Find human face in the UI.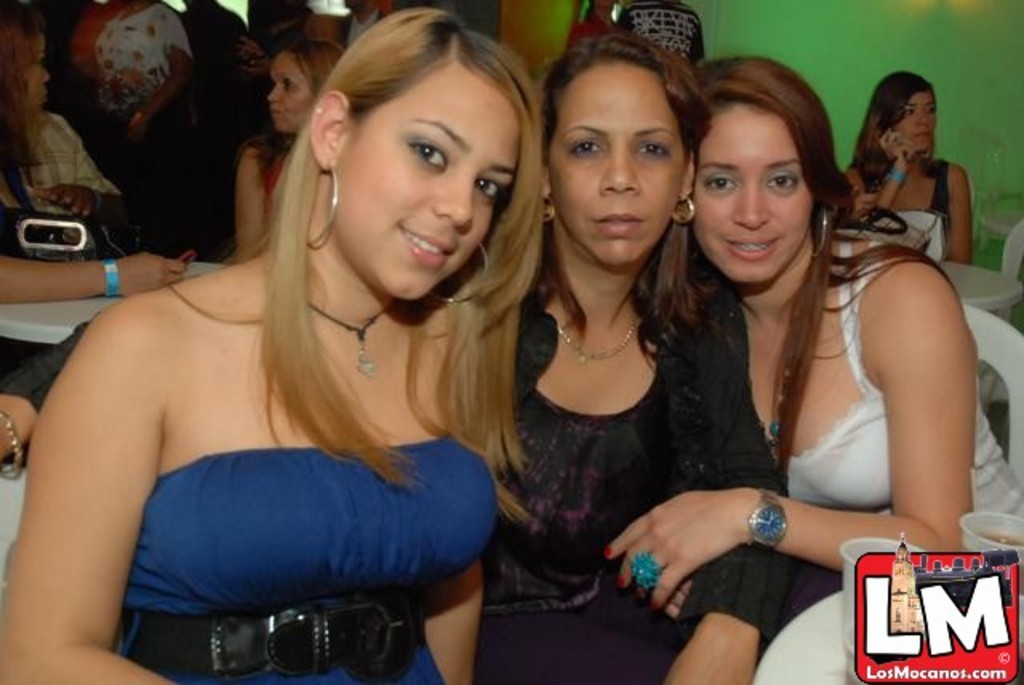
UI element at bbox=(894, 90, 933, 150).
